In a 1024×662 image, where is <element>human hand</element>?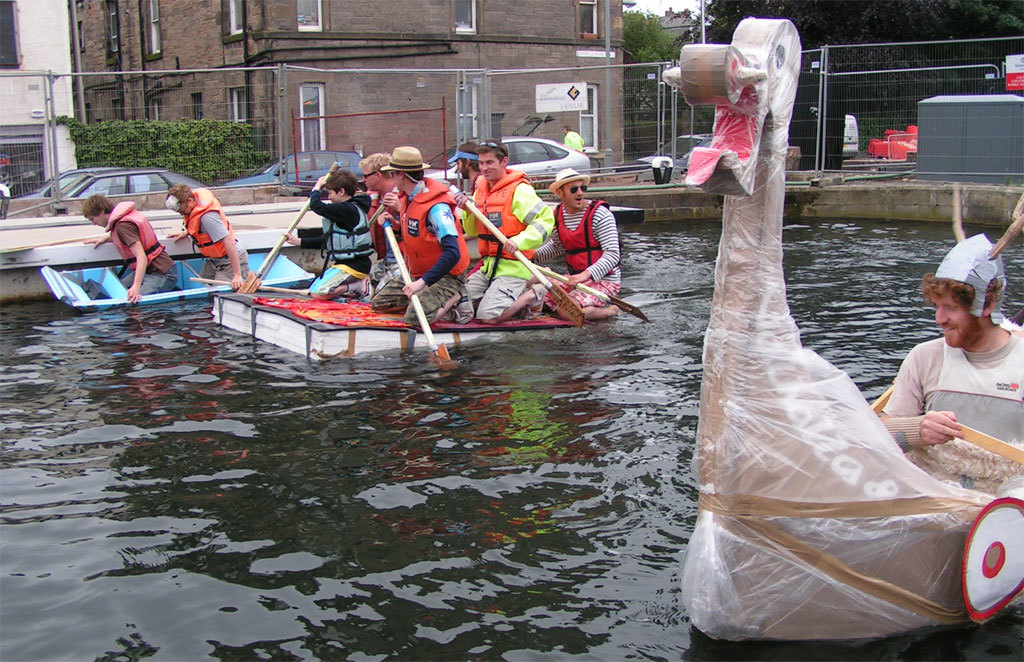
select_region(281, 227, 301, 247).
